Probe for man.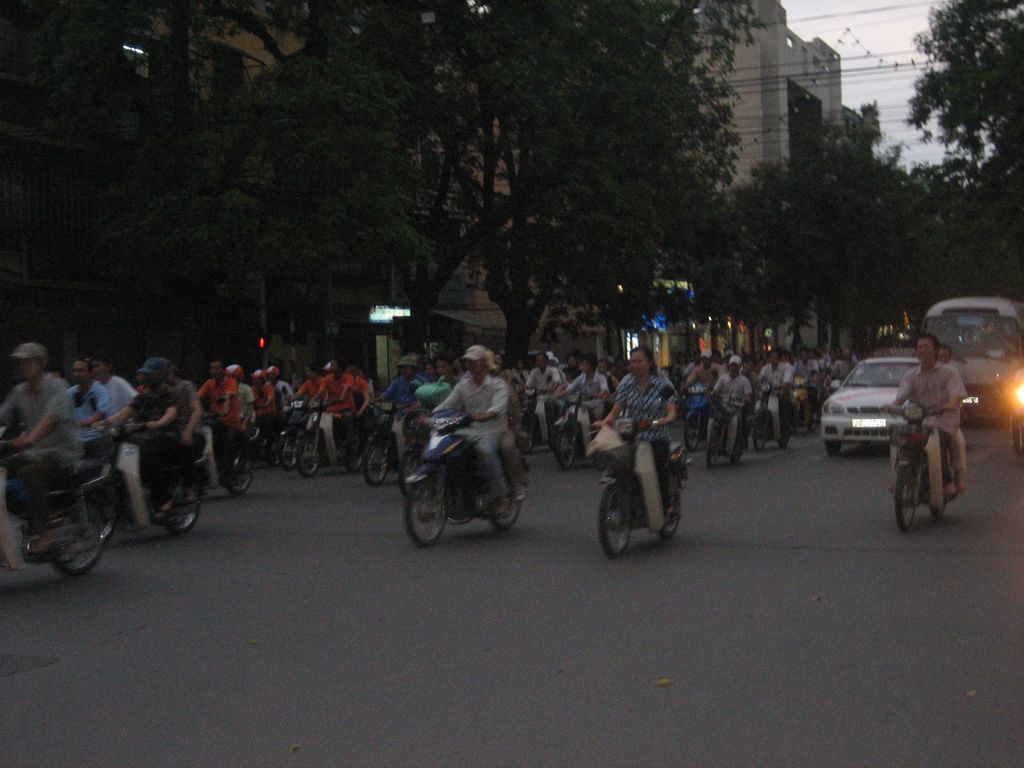
Probe result: box=[562, 355, 611, 428].
